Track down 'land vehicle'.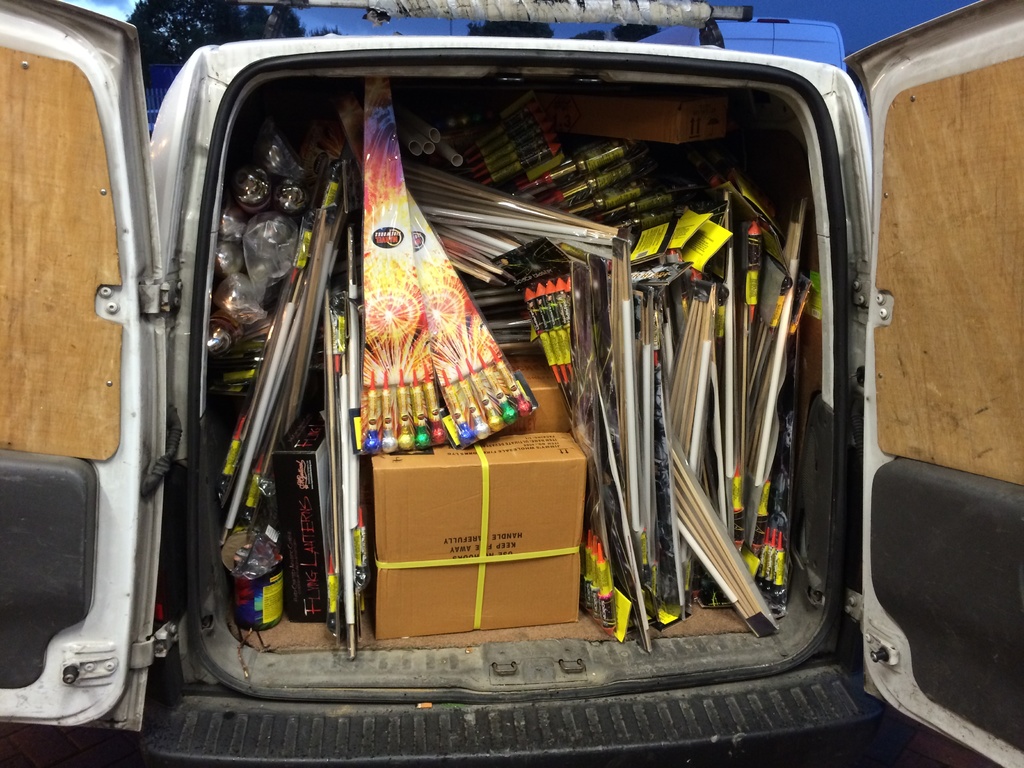
Tracked to 67,0,982,767.
